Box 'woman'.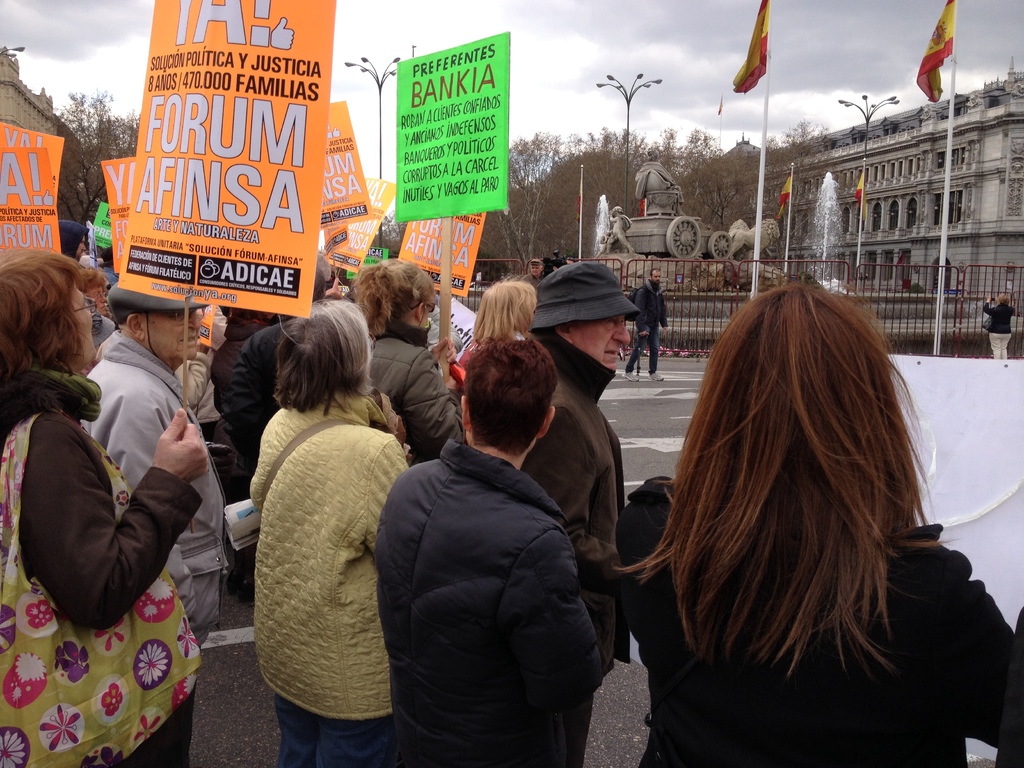
crop(614, 285, 1020, 767).
